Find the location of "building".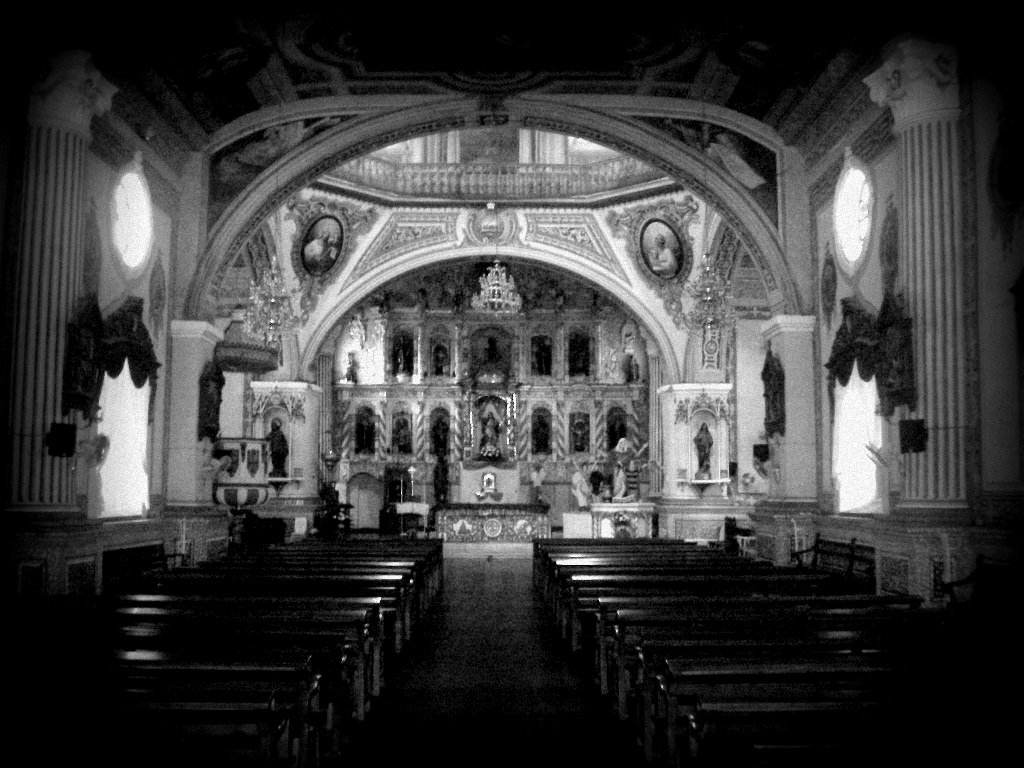
Location: 0 0 1019 767.
